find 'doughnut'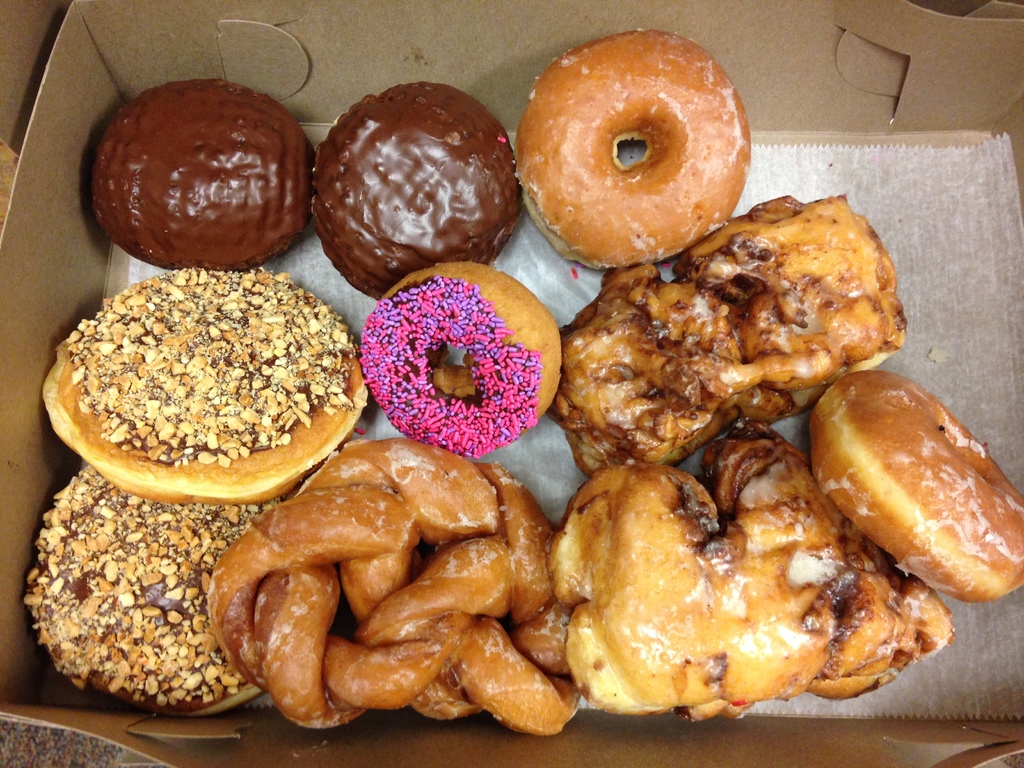
(x1=810, y1=371, x2=1023, y2=609)
